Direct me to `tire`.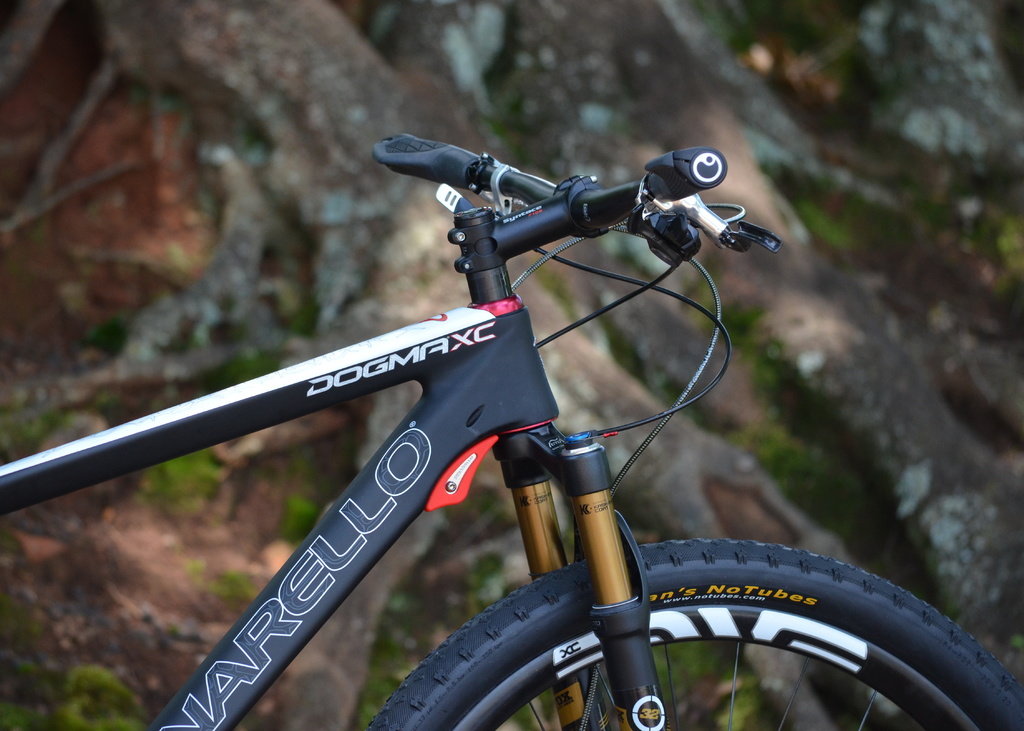
Direction: [364, 538, 1021, 727].
